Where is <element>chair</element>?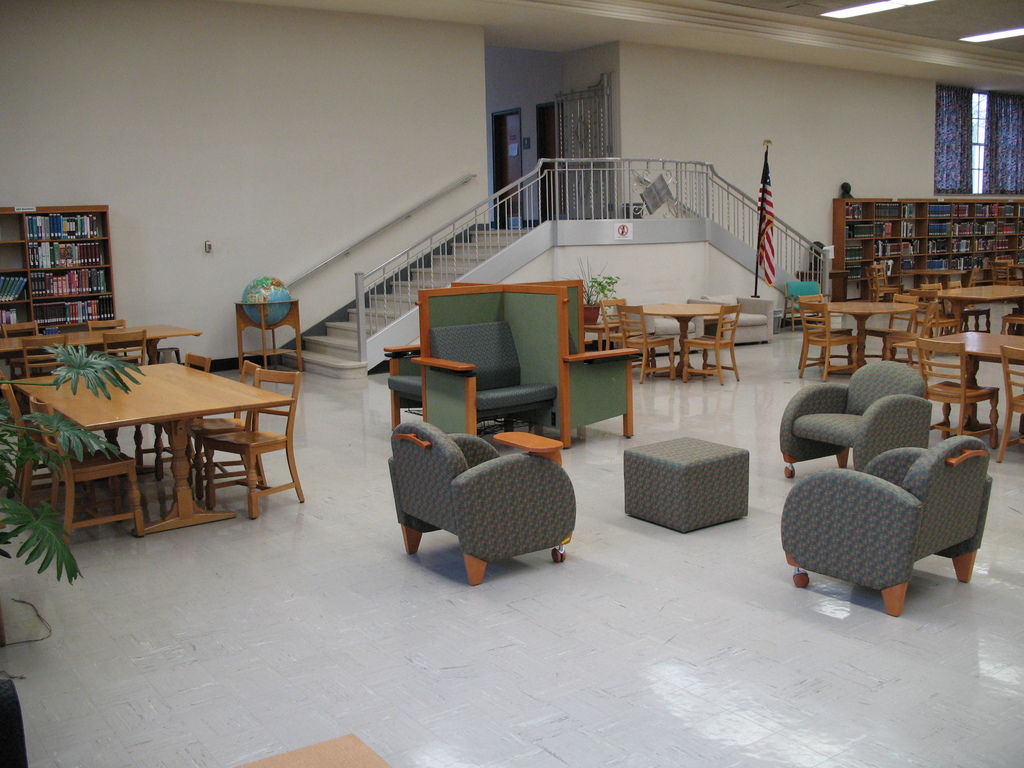
[left=606, top=301, right=651, bottom=375].
